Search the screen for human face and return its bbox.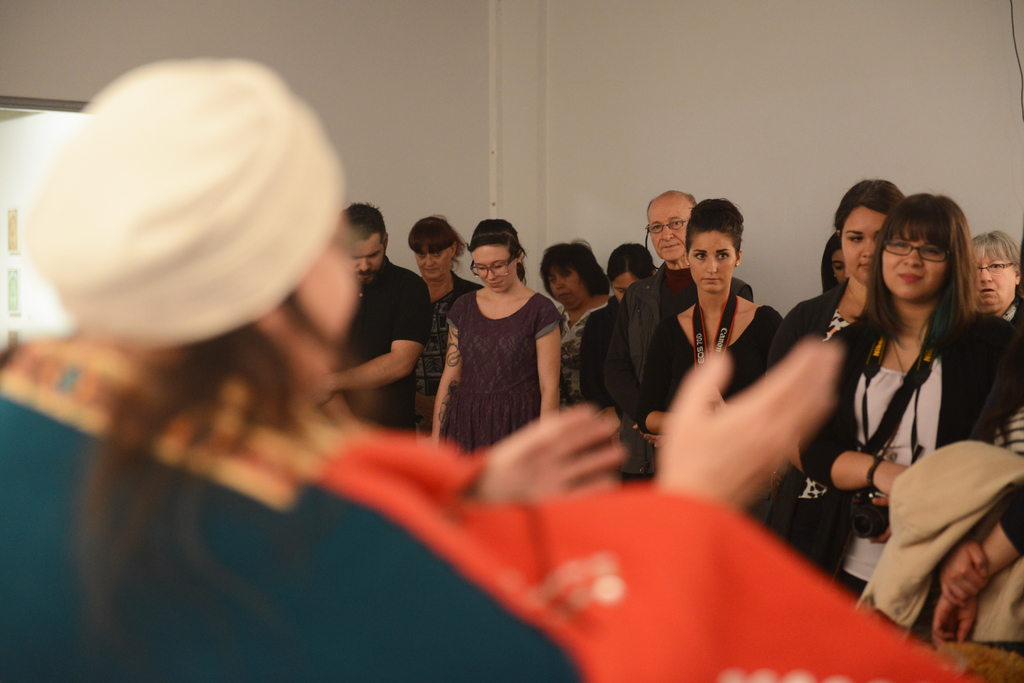
Found: 612, 273, 639, 301.
